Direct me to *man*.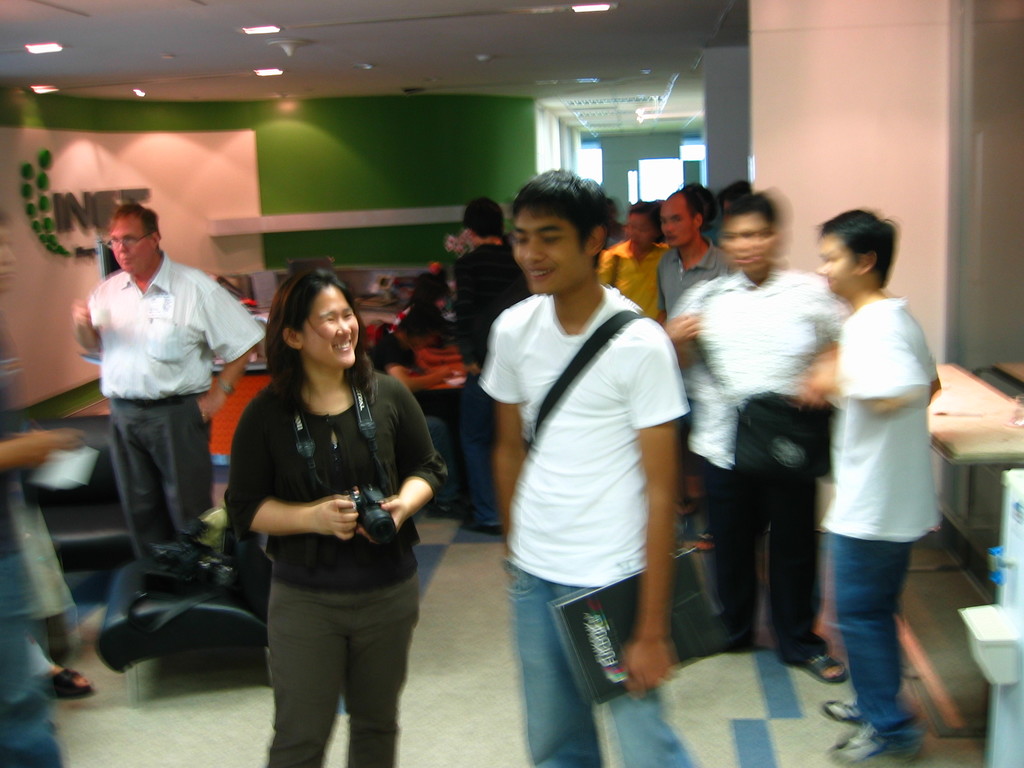
Direction: select_region(815, 208, 938, 766).
